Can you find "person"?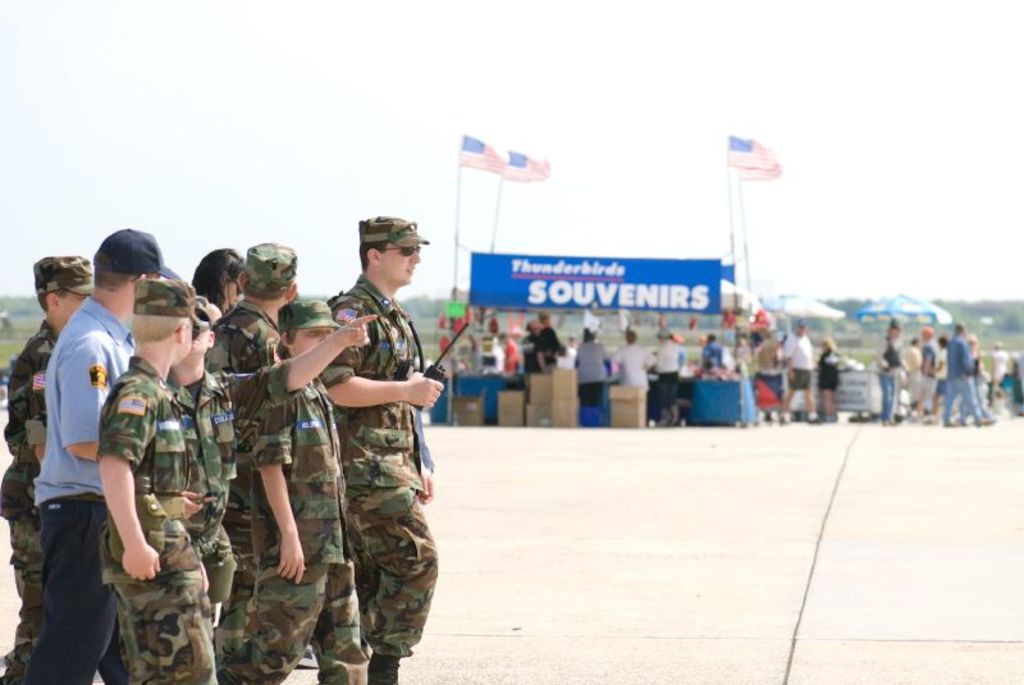
Yes, bounding box: [x1=573, y1=329, x2=616, y2=423].
